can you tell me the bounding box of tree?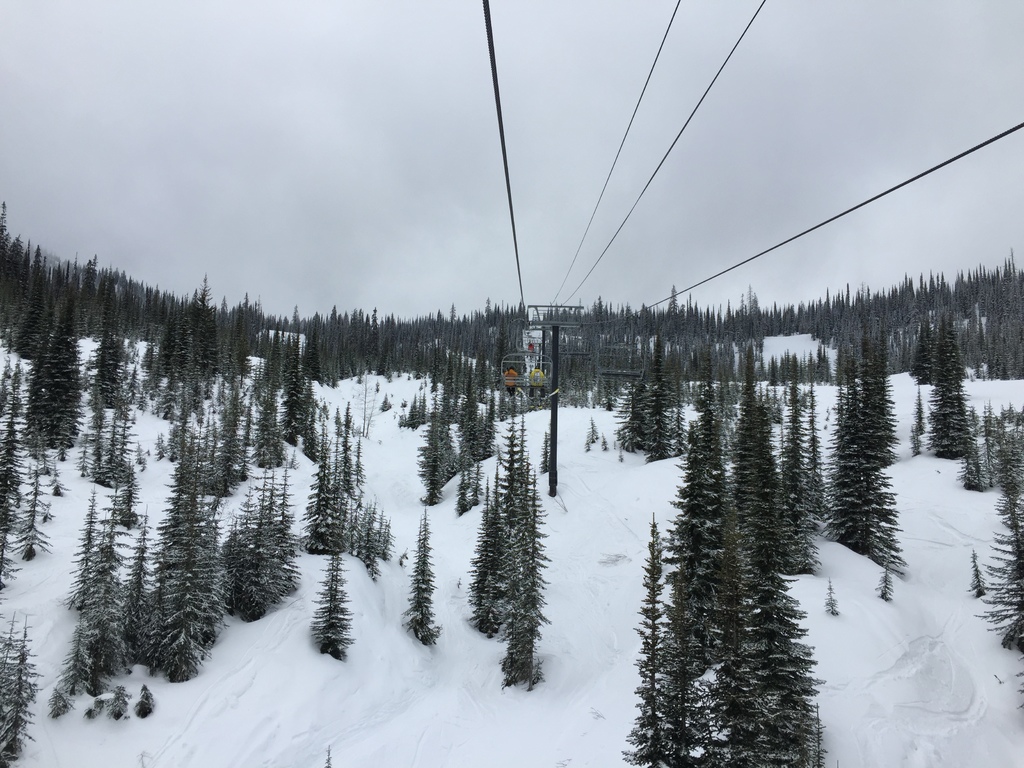
24 250 49 358.
